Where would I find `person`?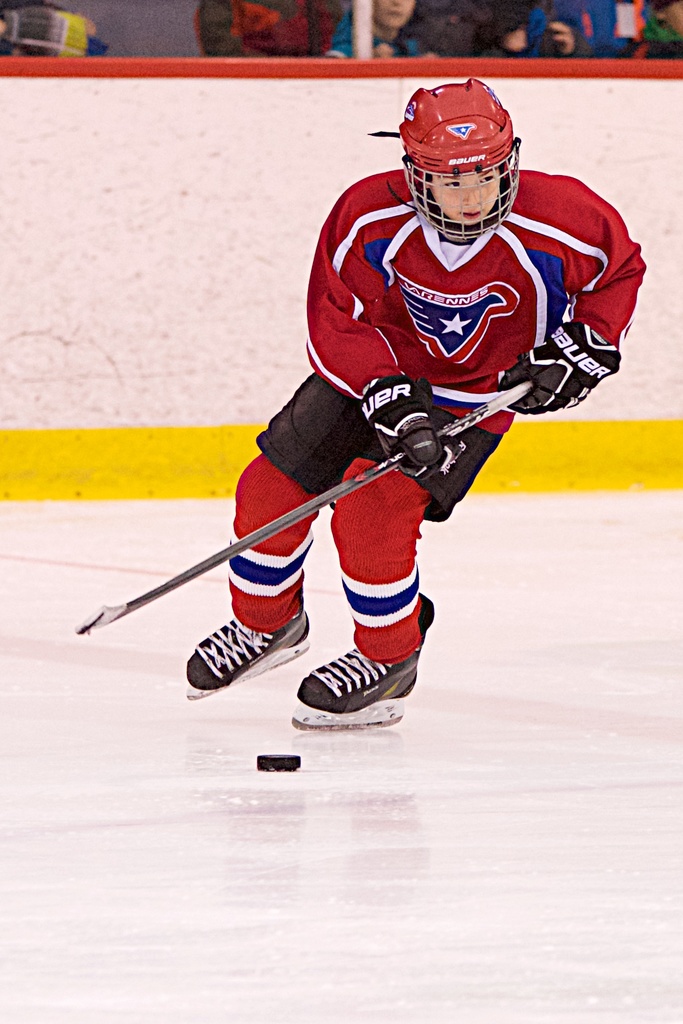
At locate(159, 93, 573, 774).
